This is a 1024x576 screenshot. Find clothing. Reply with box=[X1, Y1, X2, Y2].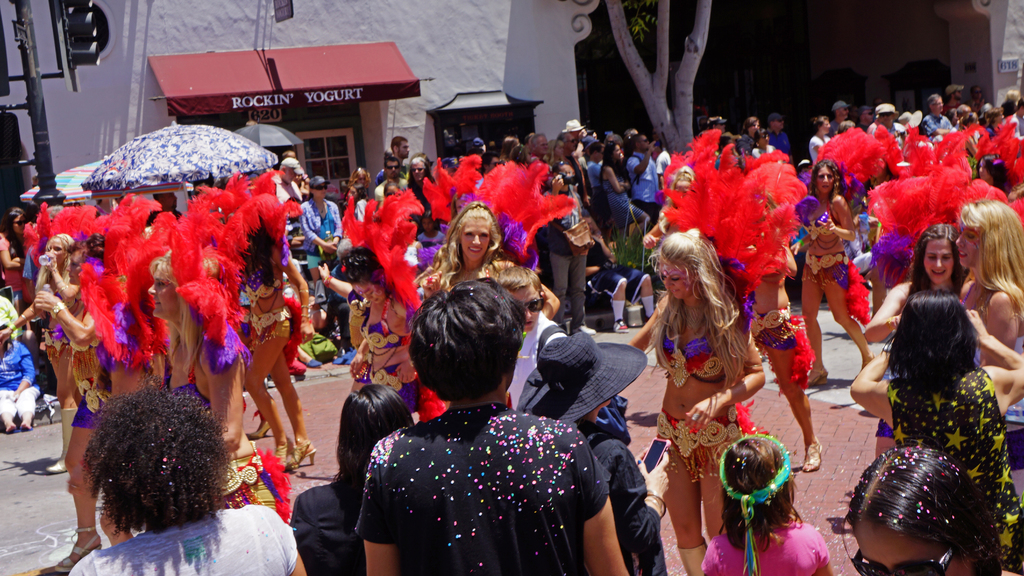
box=[0, 334, 45, 415].
